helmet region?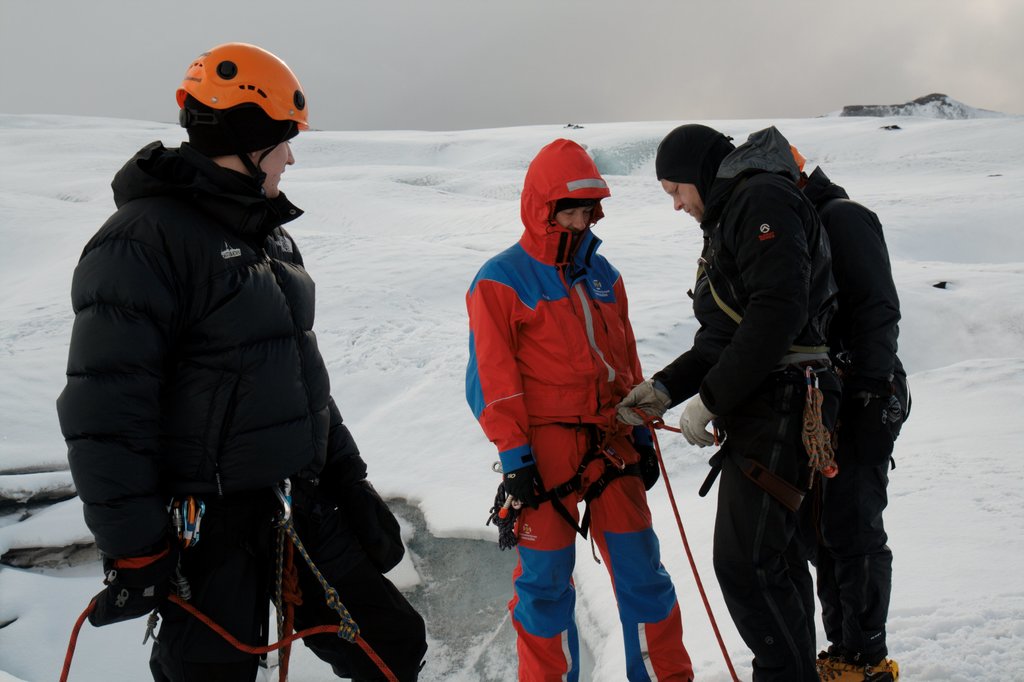
x1=172 y1=40 x2=313 y2=199
